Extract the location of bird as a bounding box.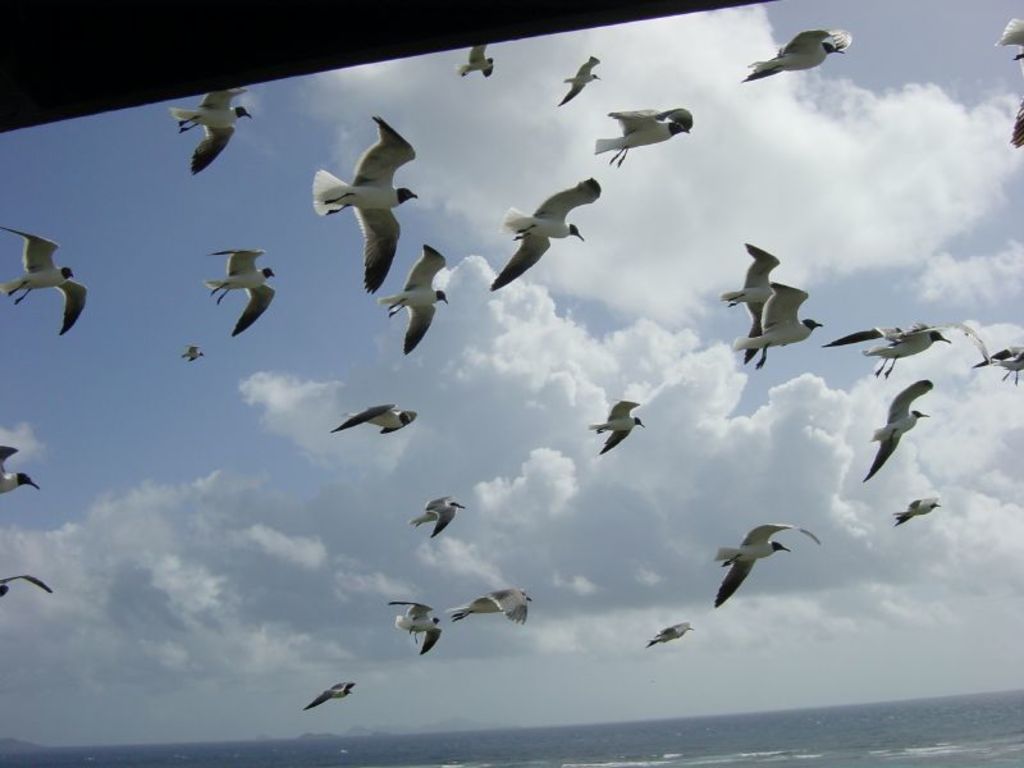
box(824, 319, 993, 380).
